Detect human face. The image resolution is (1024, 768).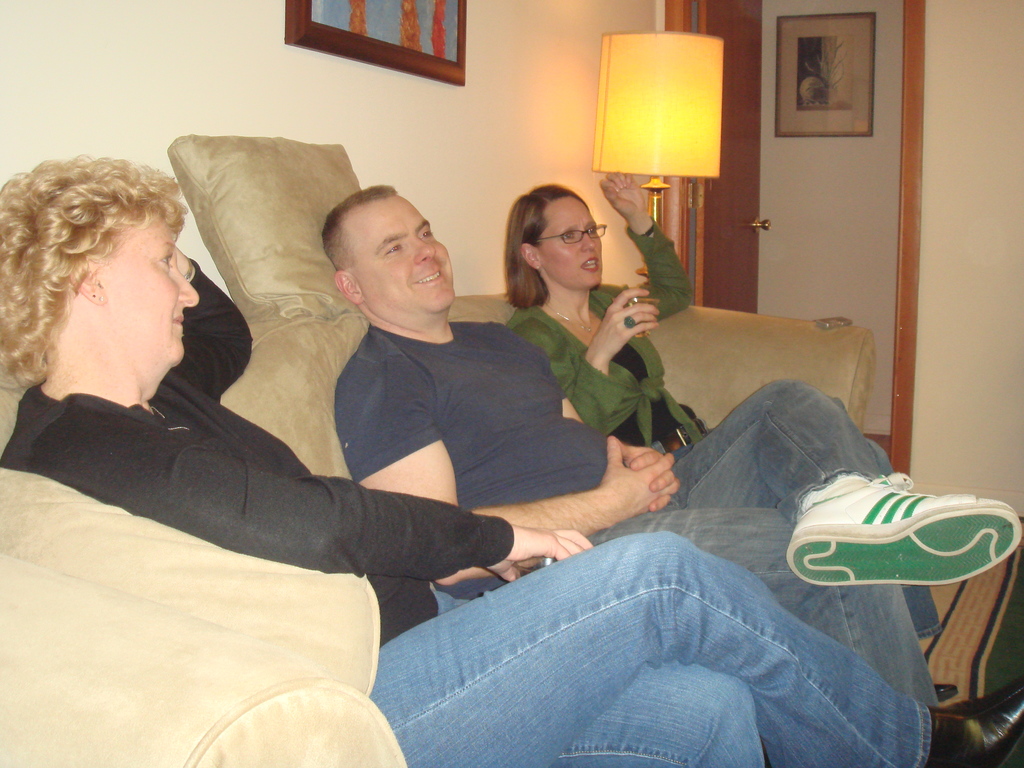
Rect(110, 221, 201, 364).
